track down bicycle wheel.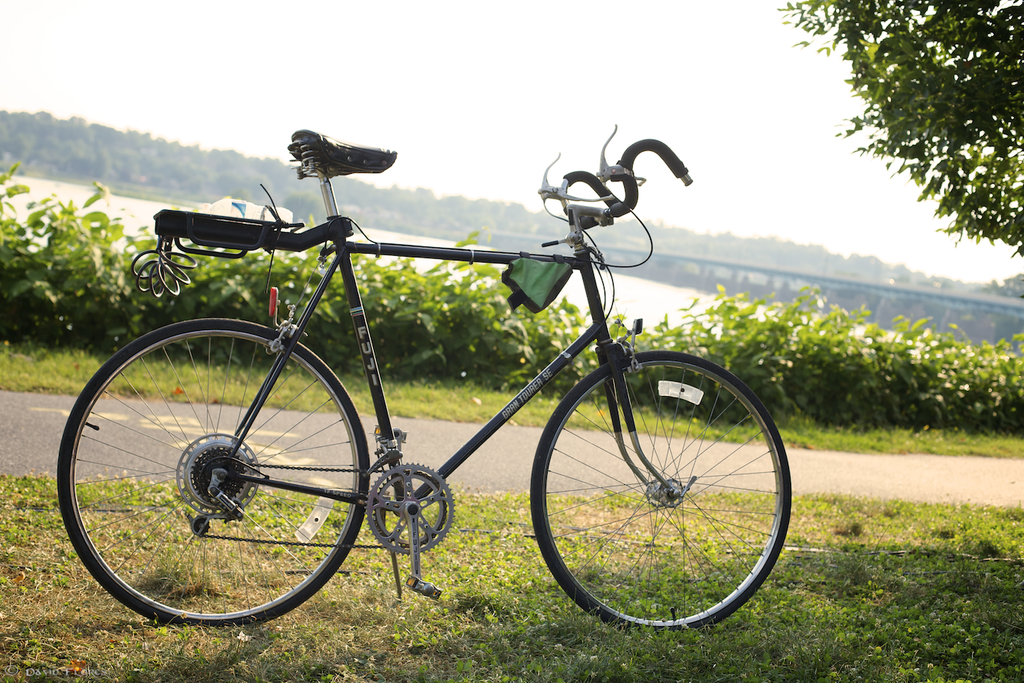
Tracked to (left=53, top=321, right=379, bottom=641).
